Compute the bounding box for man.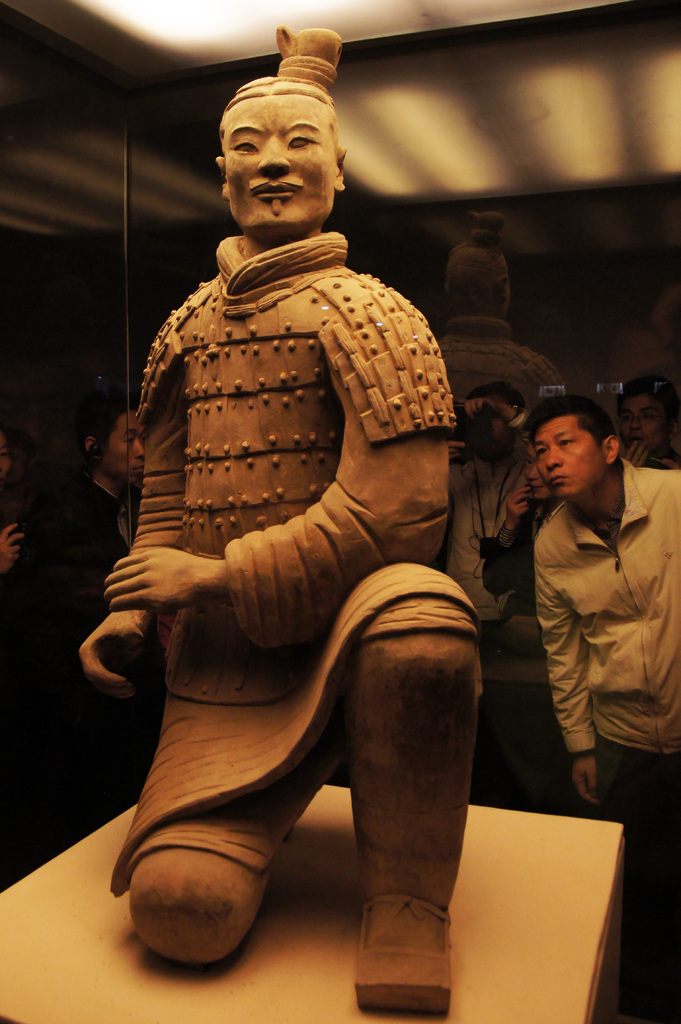
<bbox>435, 387, 541, 623</bbox>.
